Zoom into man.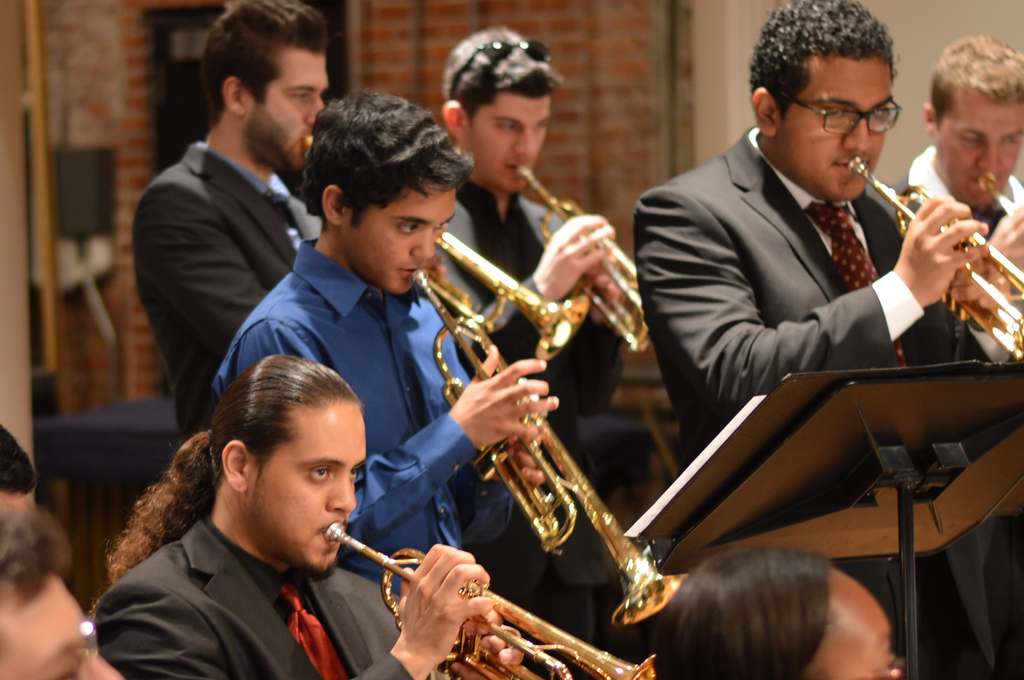
Zoom target: <bbox>120, 45, 348, 454</bbox>.
